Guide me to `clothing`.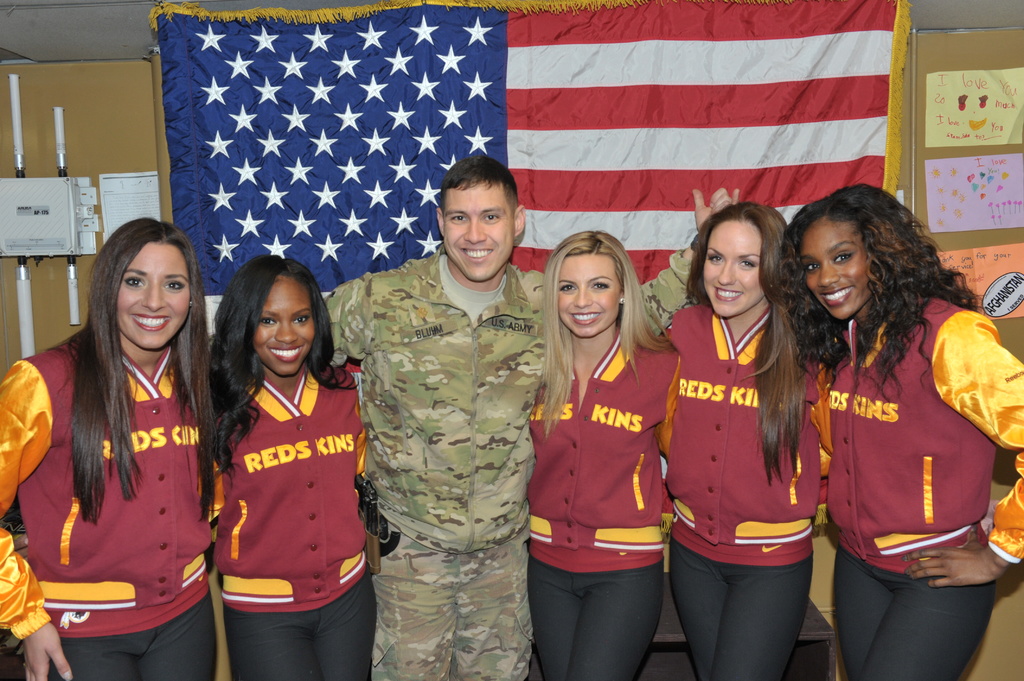
Guidance: {"left": 532, "top": 322, "right": 670, "bottom": 570}.
